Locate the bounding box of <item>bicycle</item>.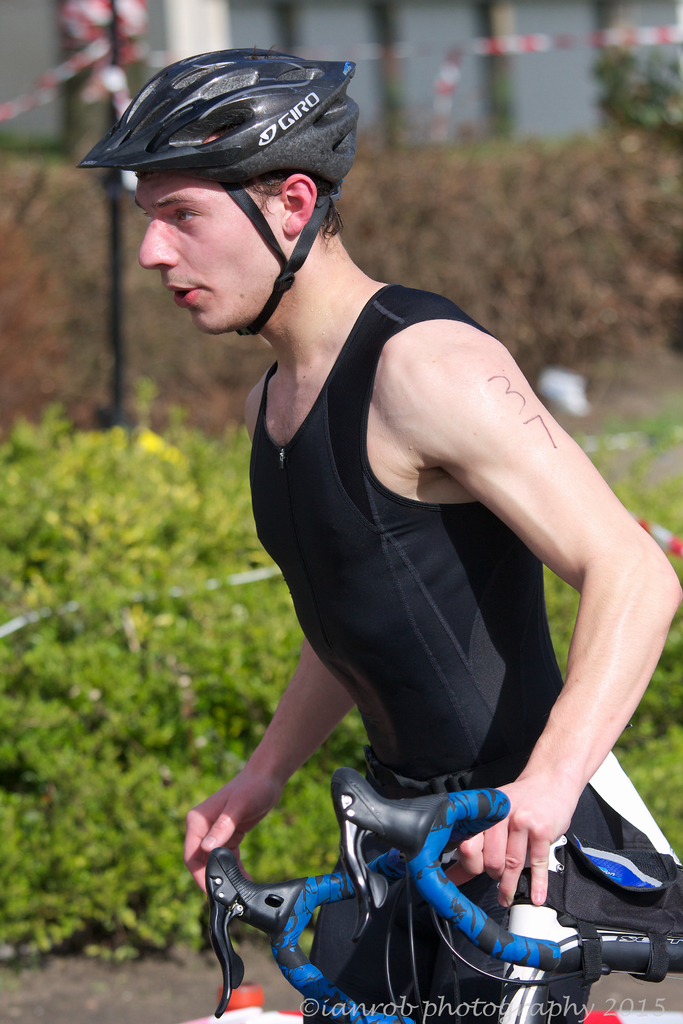
Bounding box: 204/765/682/1023.
